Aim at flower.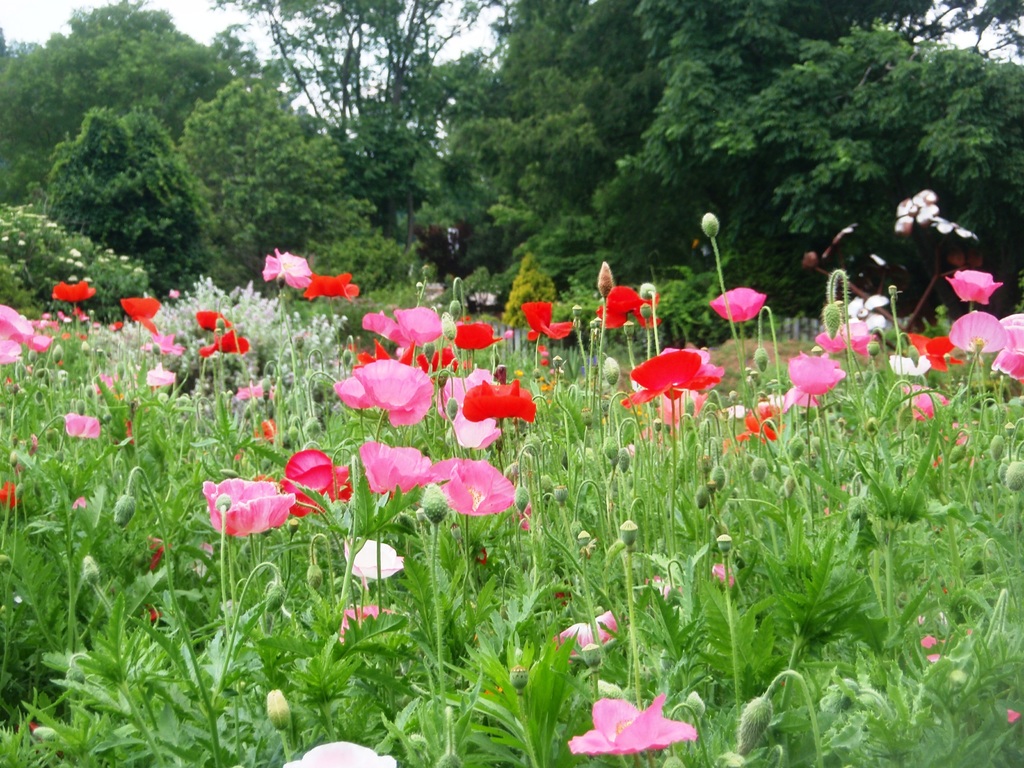
Aimed at select_region(439, 367, 486, 419).
